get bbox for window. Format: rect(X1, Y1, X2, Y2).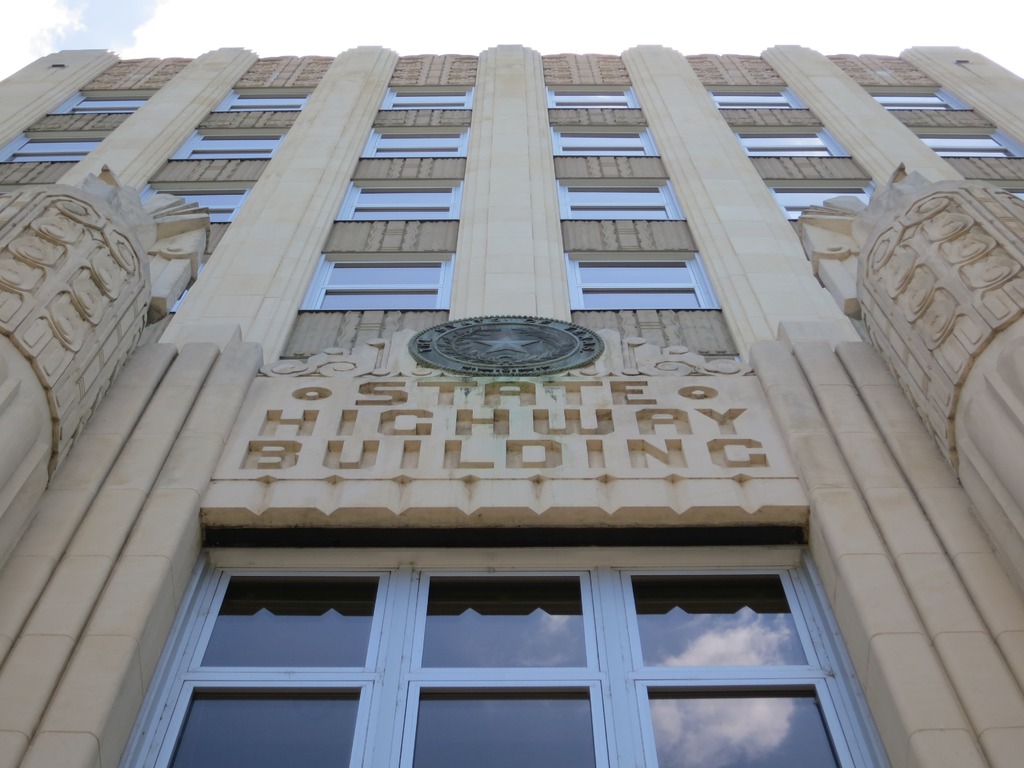
rect(0, 127, 115, 163).
